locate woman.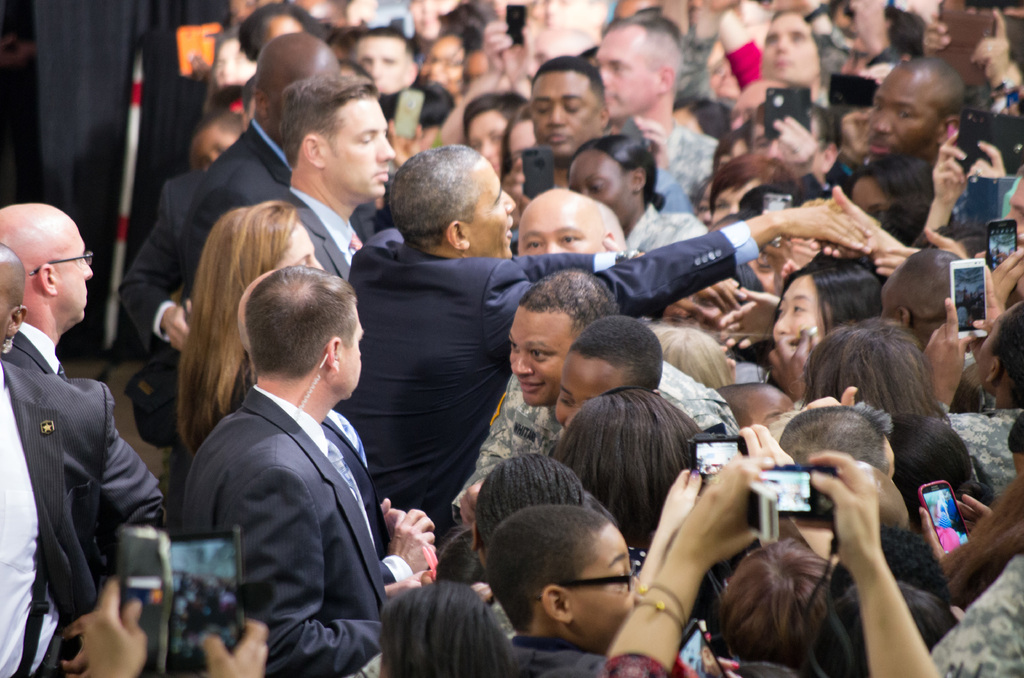
Bounding box: region(919, 290, 1023, 499).
